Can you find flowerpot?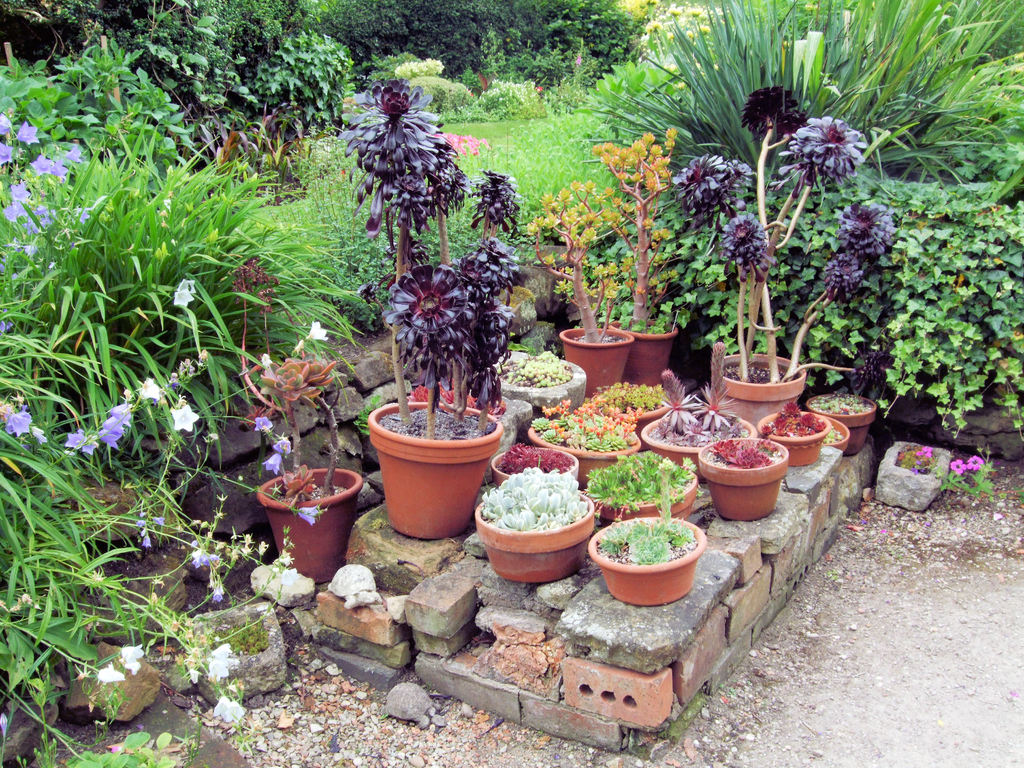
Yes, bounding box: detection(755, 407, 831, 467).
